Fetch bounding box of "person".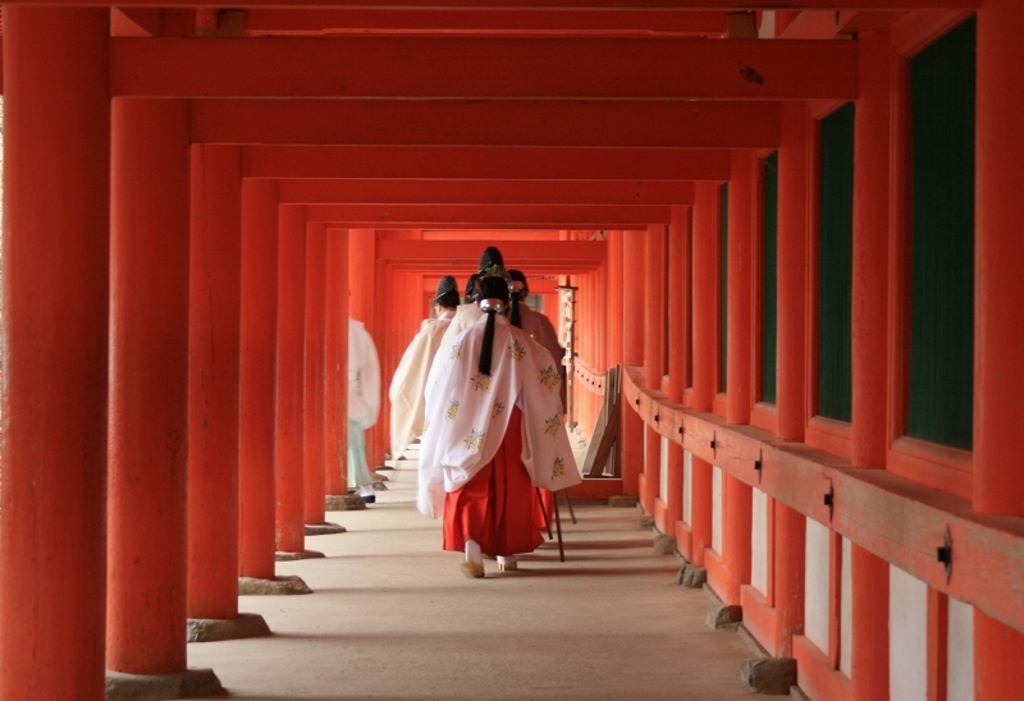
Bbox: left=381, top=267, right=471, bottom=459.
